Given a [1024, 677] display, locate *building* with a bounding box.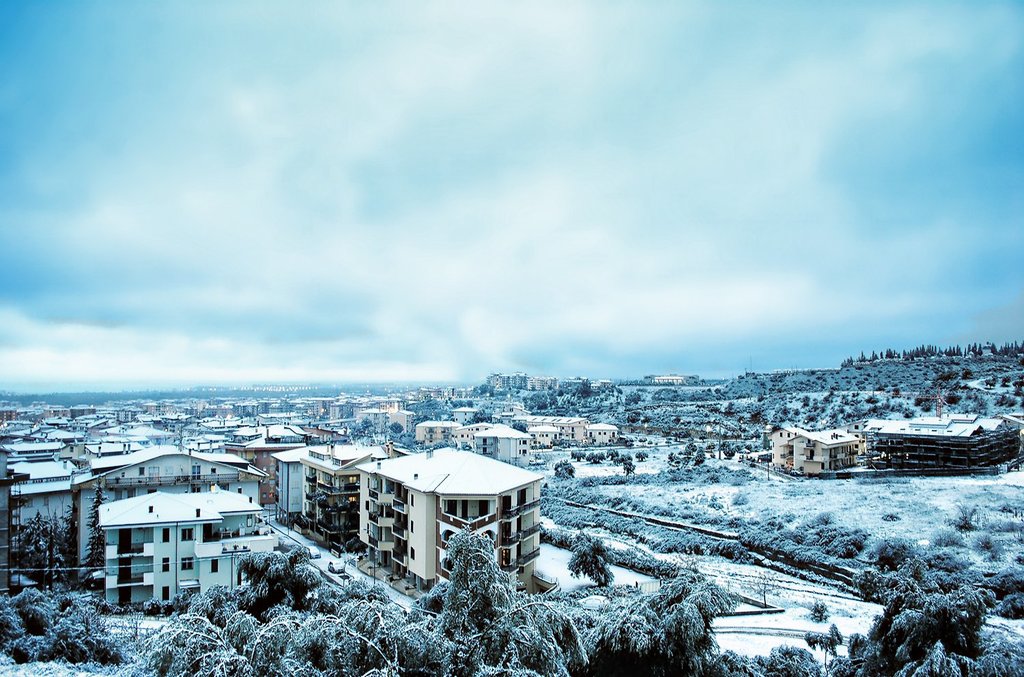
Located: bbox=[863, 403, 1023, 472].
